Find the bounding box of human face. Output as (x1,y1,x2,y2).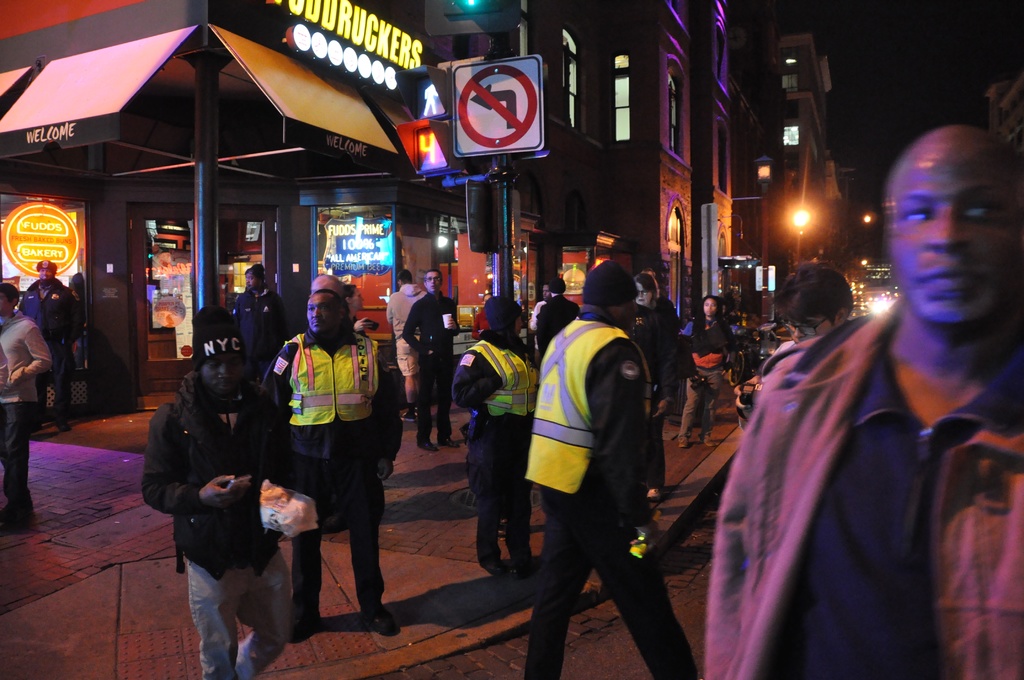
(701,296,714,318).
